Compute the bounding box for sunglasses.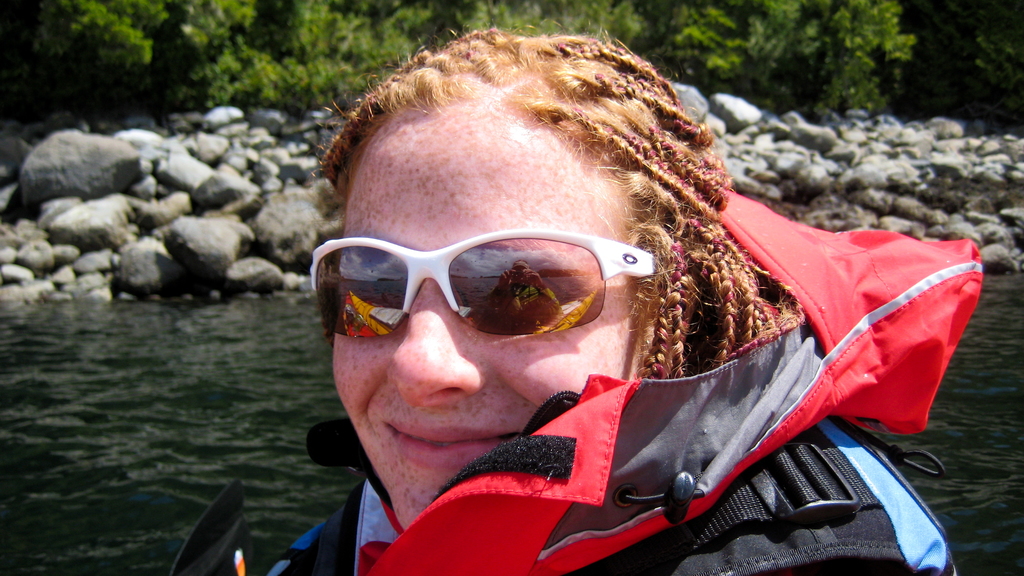
left=309, top=227, right=653, bottom=337.
